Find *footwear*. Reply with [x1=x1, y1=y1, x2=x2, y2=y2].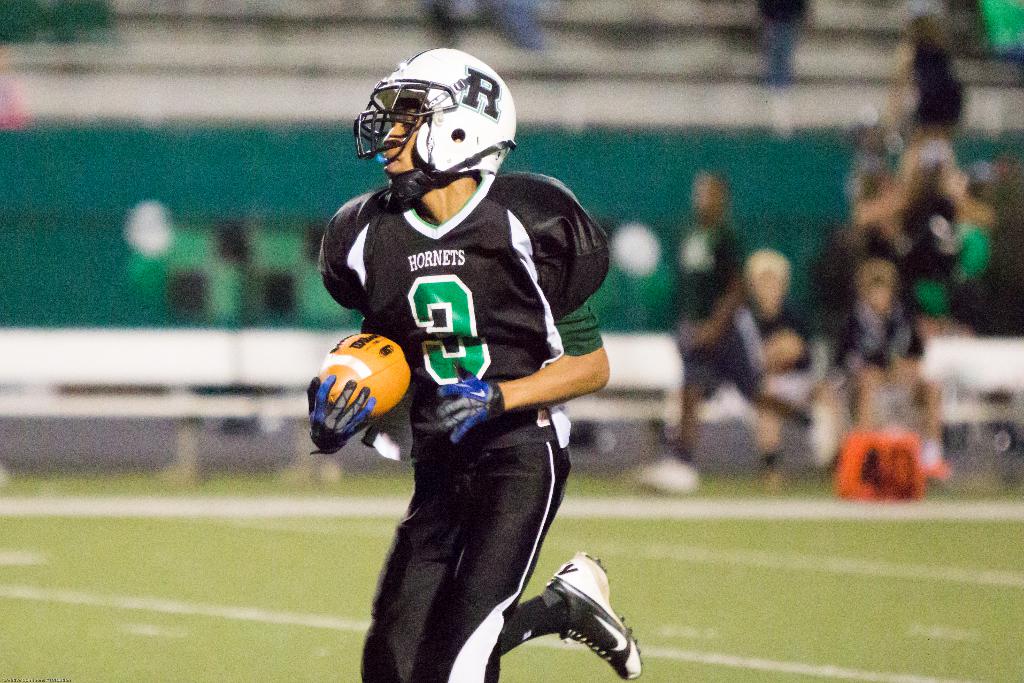
[x1=762, y1=465, x2=783, y2=494].
